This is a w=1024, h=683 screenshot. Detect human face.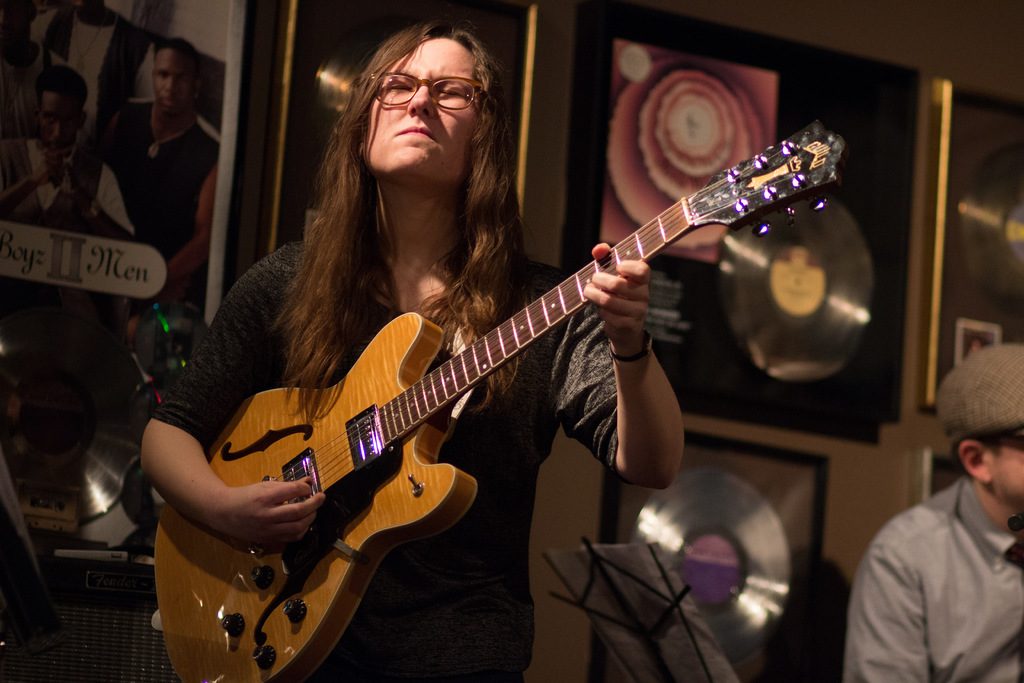
Rect(371, 38, 473, 181).
